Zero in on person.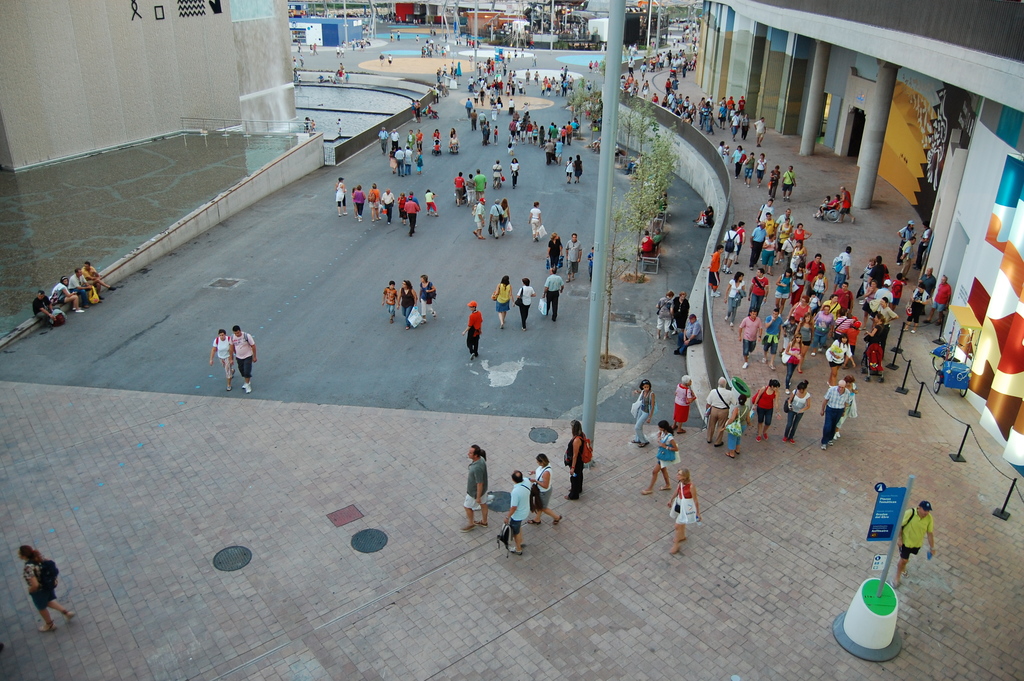
Zeroed in: left=316, top=74, right=324, bottom=84.
